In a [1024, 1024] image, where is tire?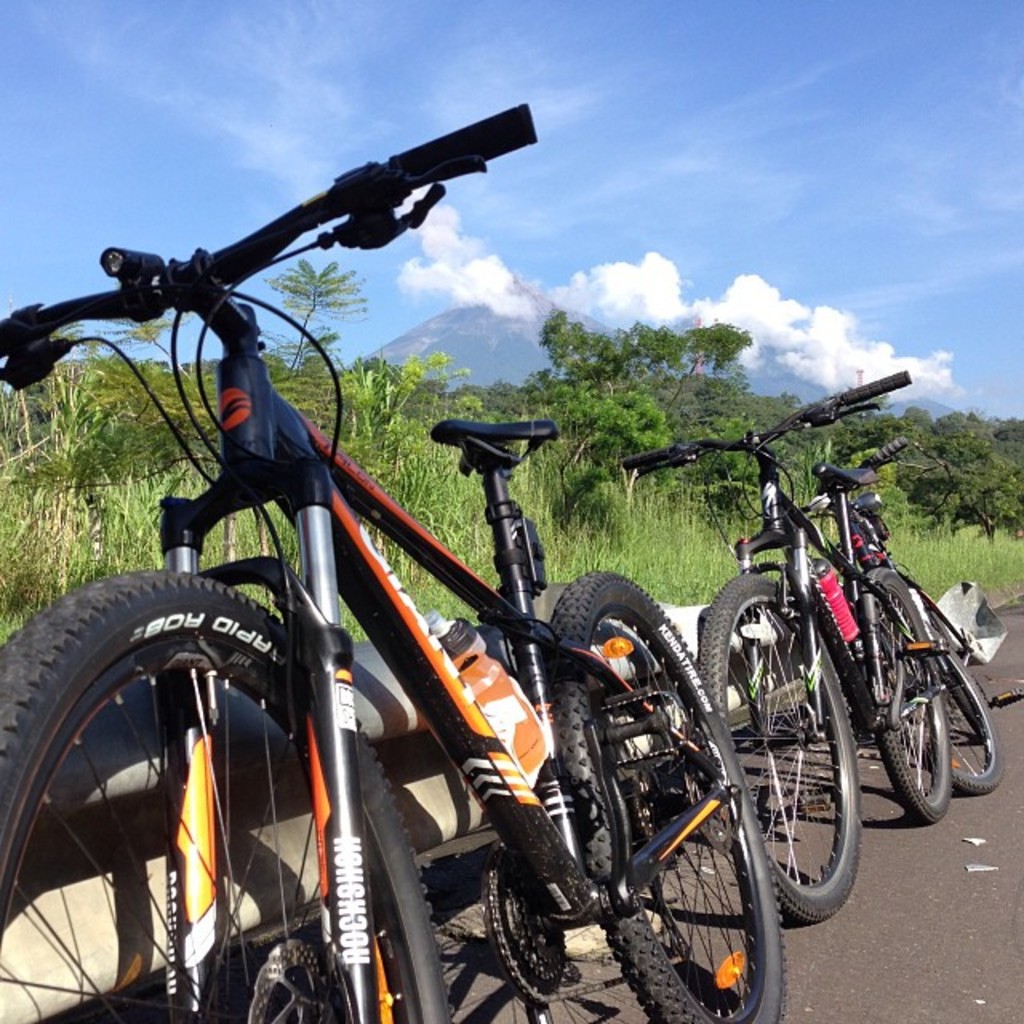
702, 576, 867, 918.
